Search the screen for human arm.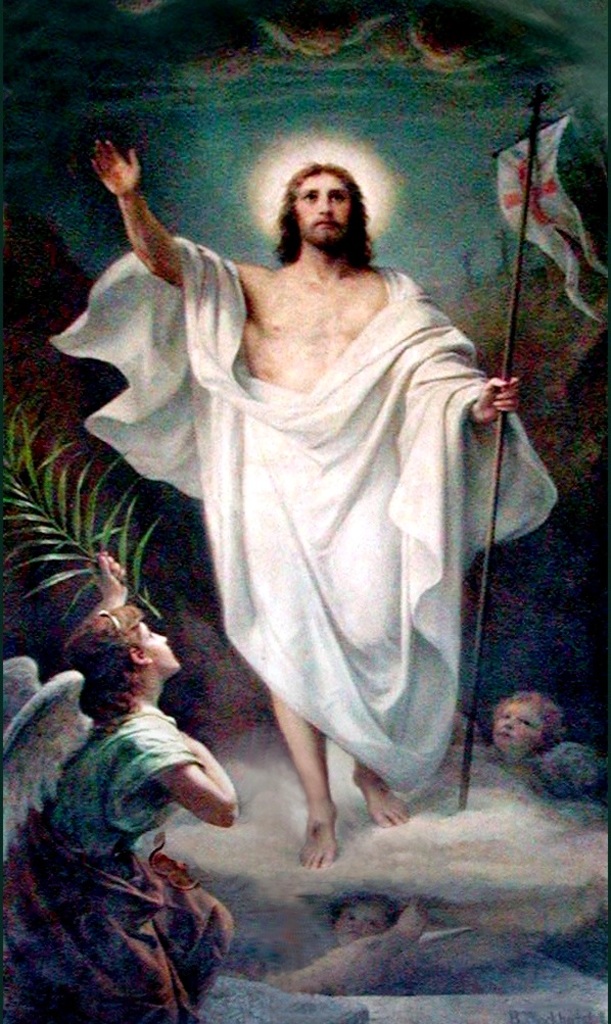
Found at Rect(388, 923, 429, 957).
